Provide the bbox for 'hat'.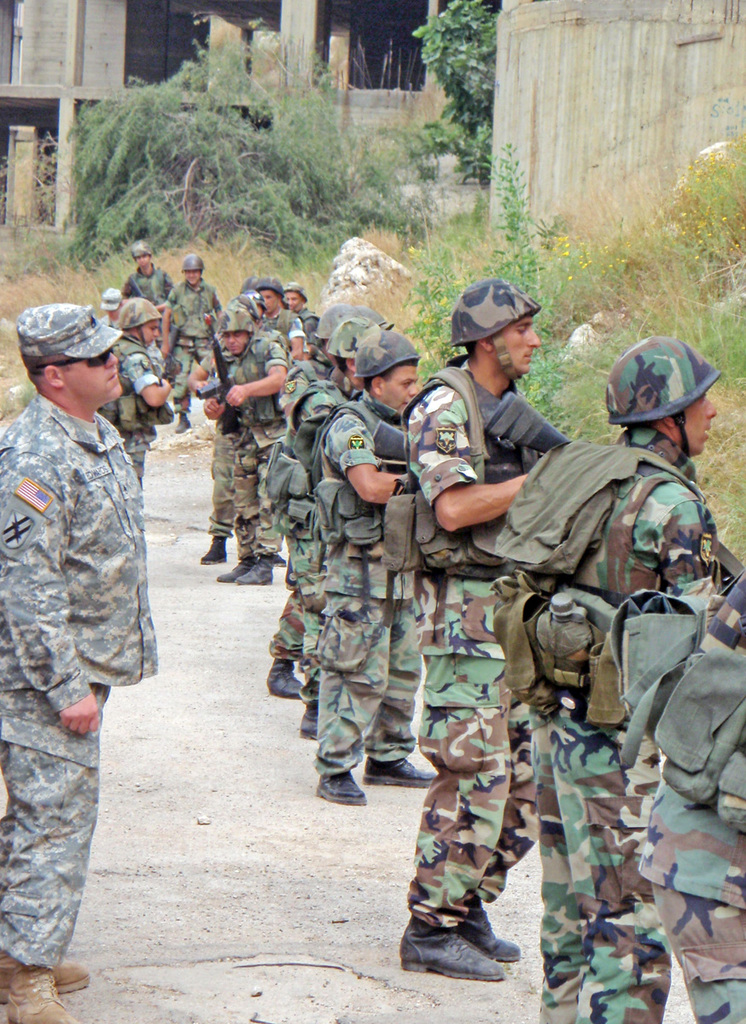
box=[13, 297, 126, 362].
